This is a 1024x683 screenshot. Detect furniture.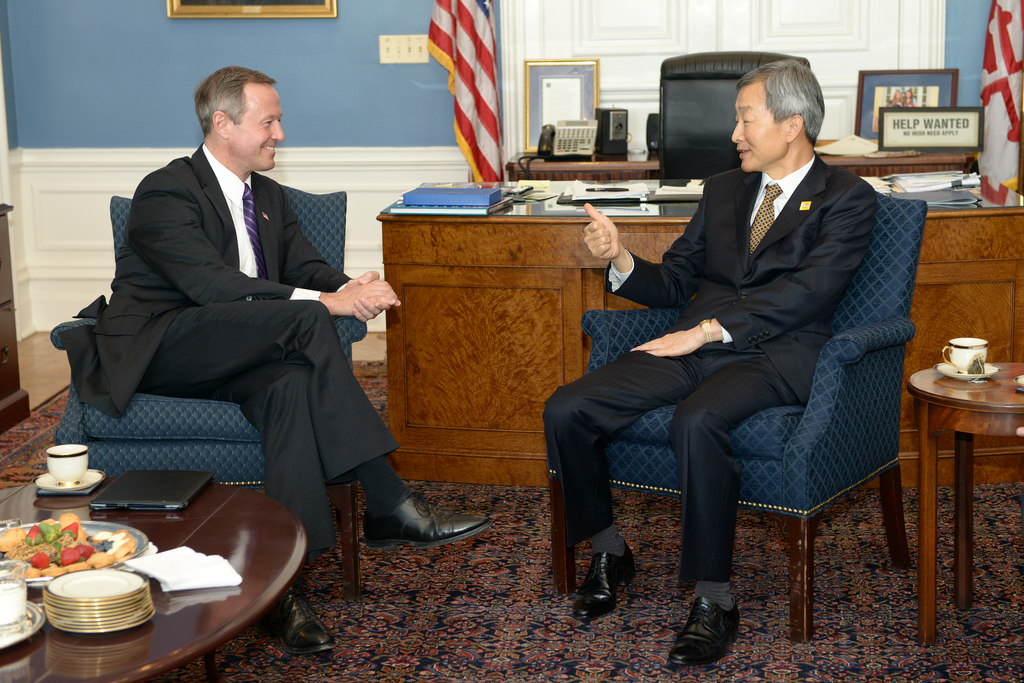
(506, 135, 982, 179).
